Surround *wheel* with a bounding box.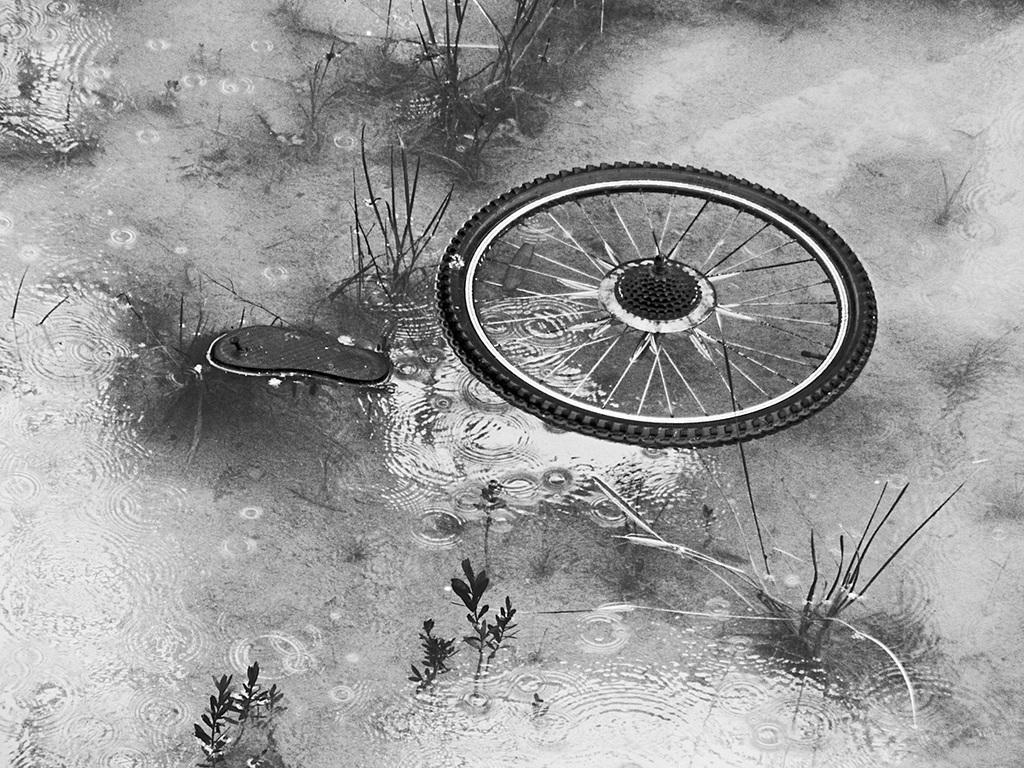
crop(411, 156, 894, 452).
